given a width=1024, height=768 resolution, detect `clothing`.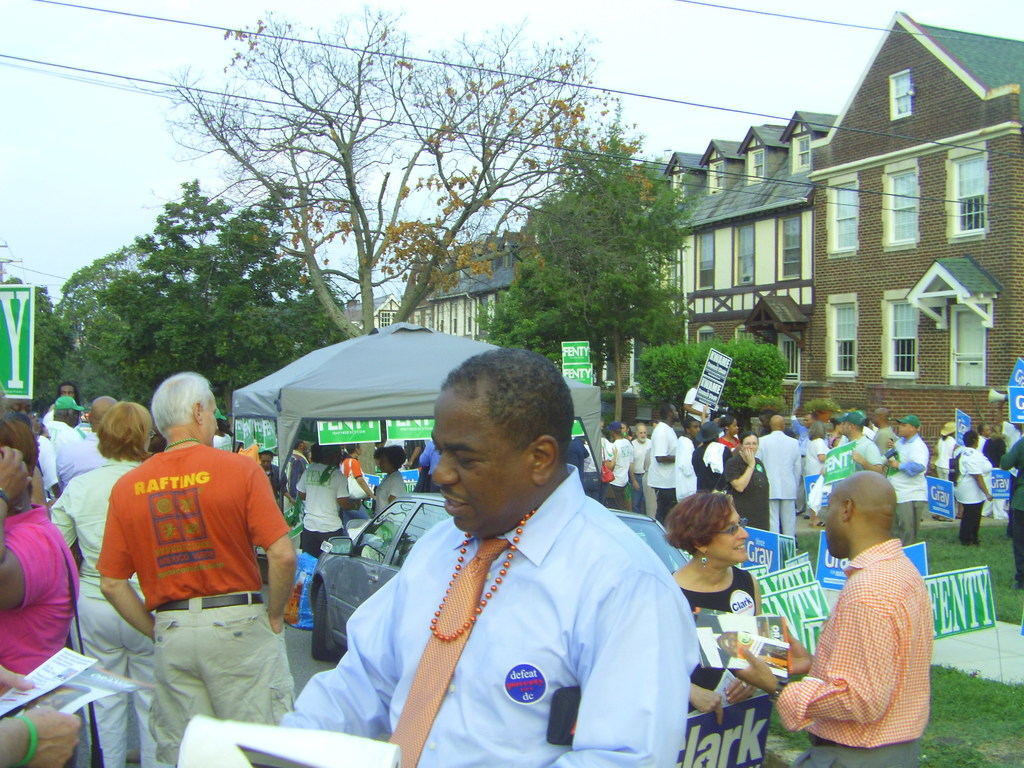
bbox=(568, 441, 596, 481).
